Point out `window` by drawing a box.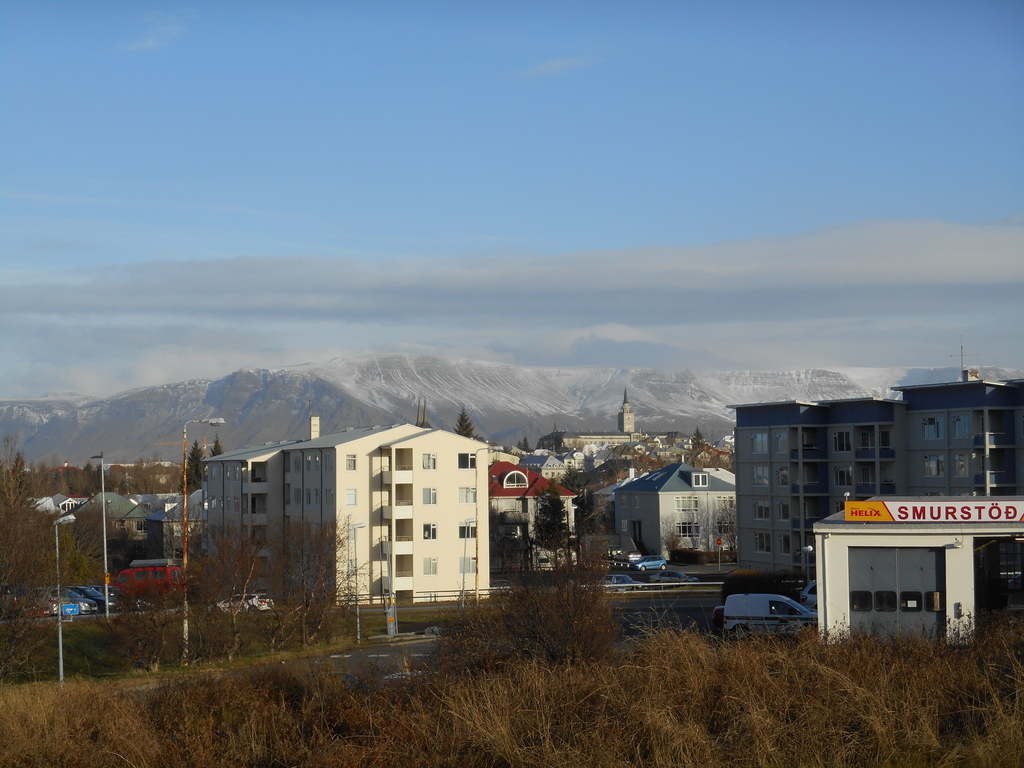
(left=421, top=486, right=437, bottom=505).
